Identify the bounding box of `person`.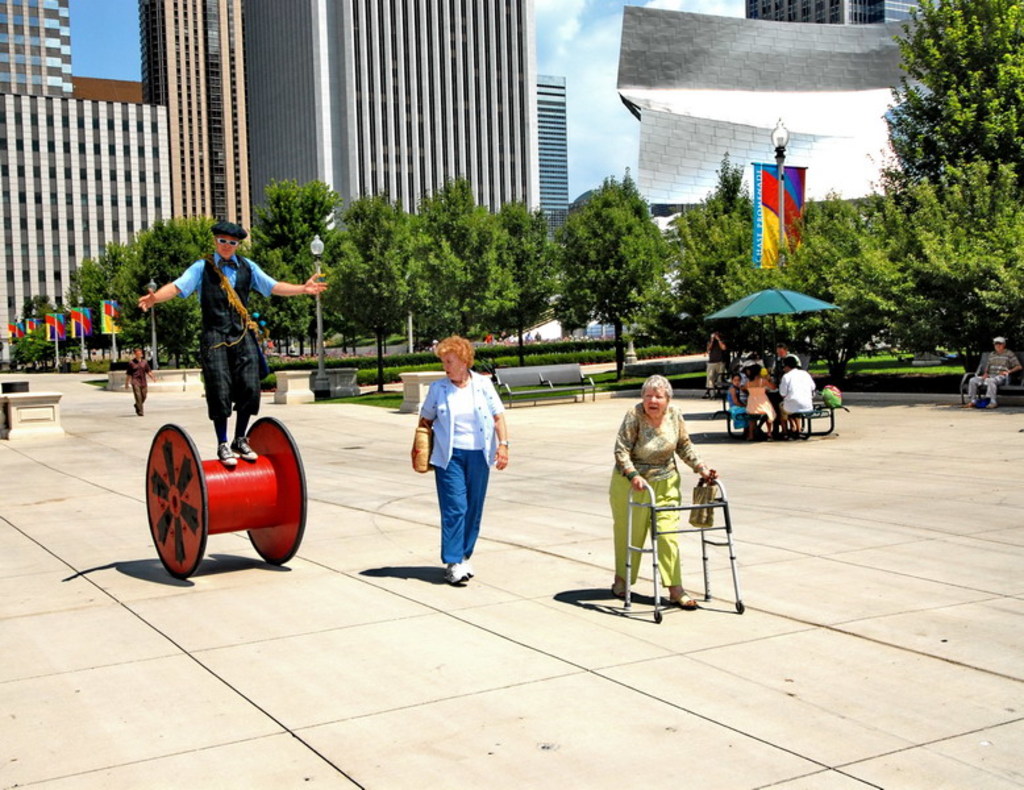
BBox(628, 362, 725, 606).
